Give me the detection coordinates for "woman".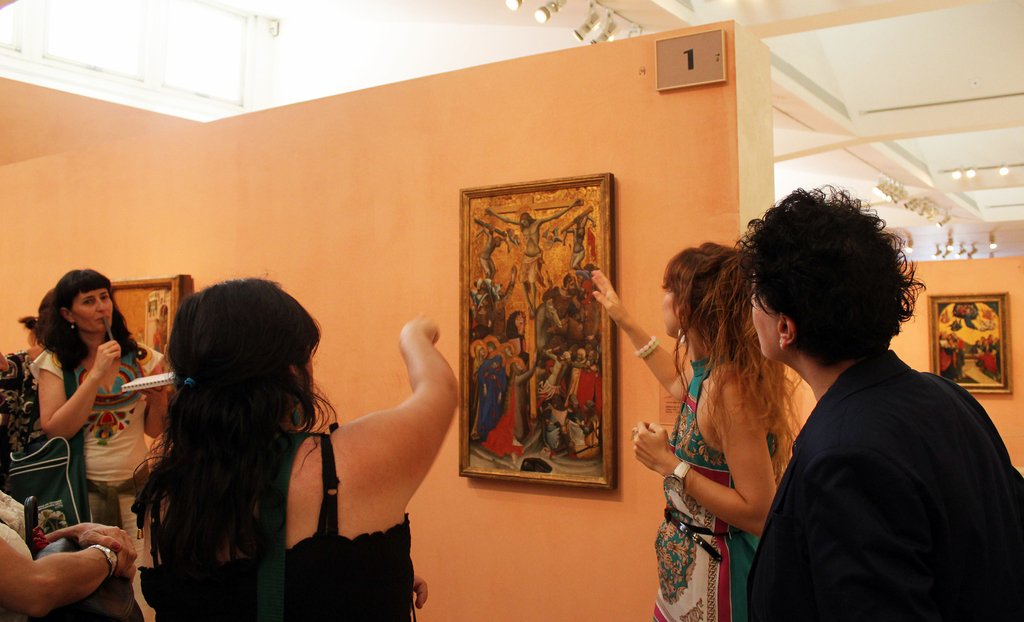
crop(13, 272, 146, 589).
